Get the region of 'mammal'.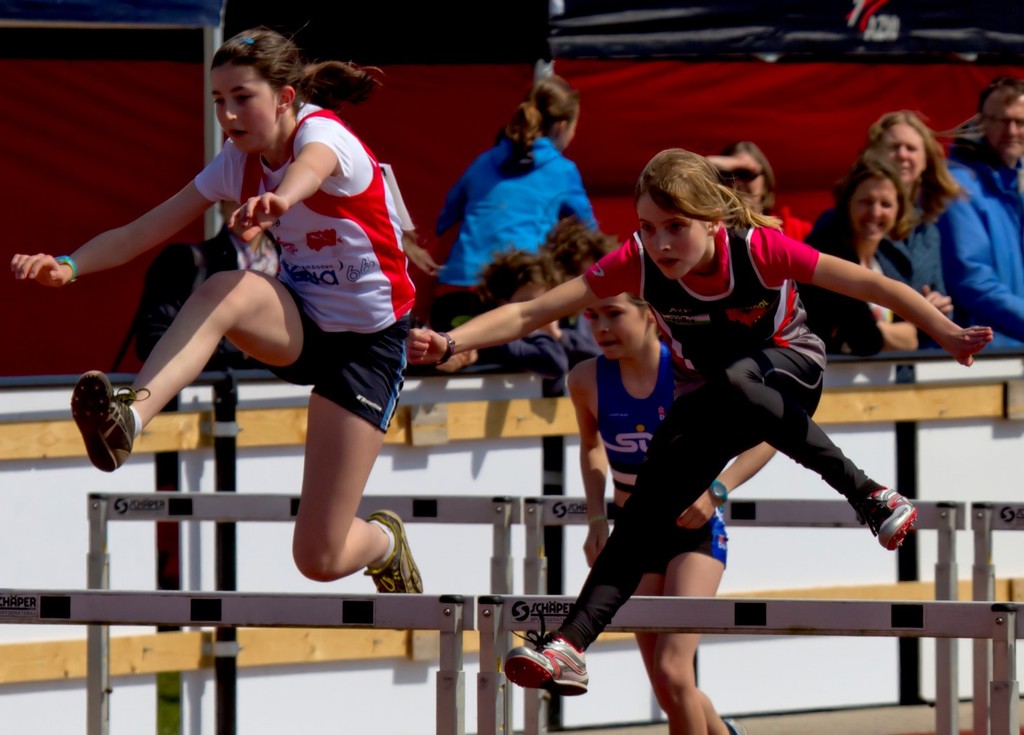
rect(443, 223, 598, 371).
